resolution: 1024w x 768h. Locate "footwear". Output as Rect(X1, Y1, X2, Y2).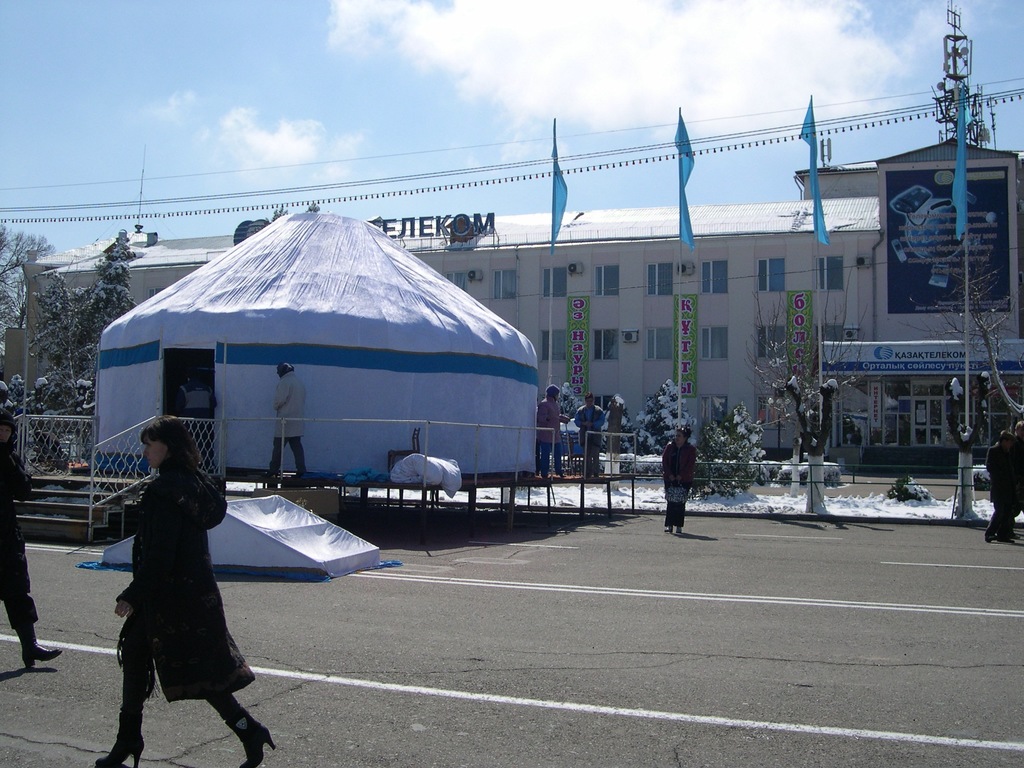
Rect(10, 621, 63, 669).
